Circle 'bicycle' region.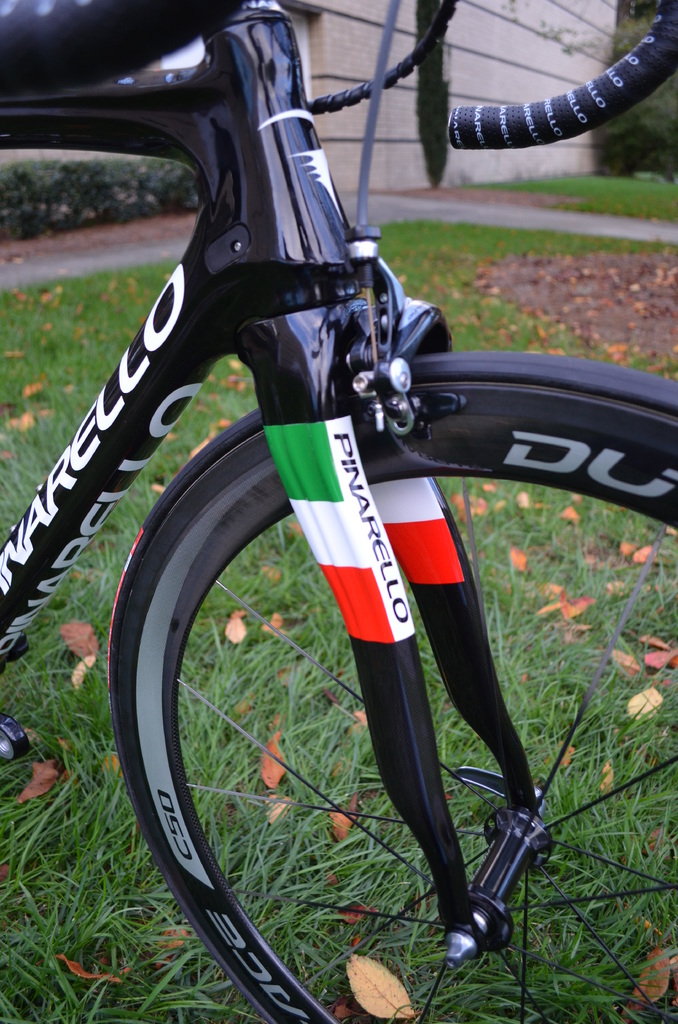
Region: x1=3, y1=0, x2=677, y2=1001.
